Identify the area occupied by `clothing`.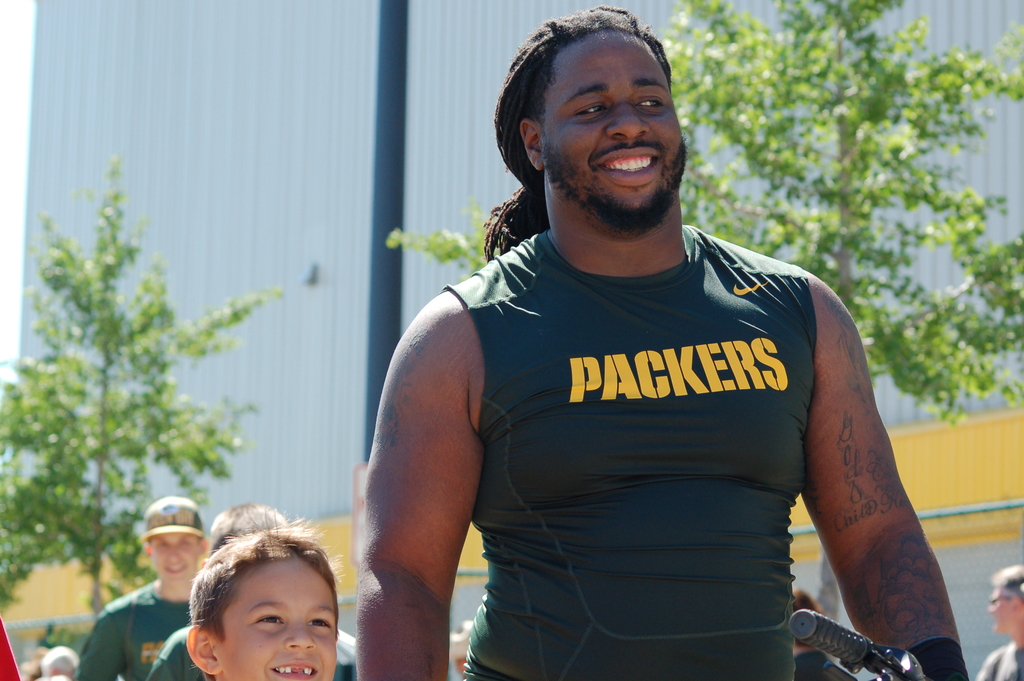
Area: 72:584:196:680.
